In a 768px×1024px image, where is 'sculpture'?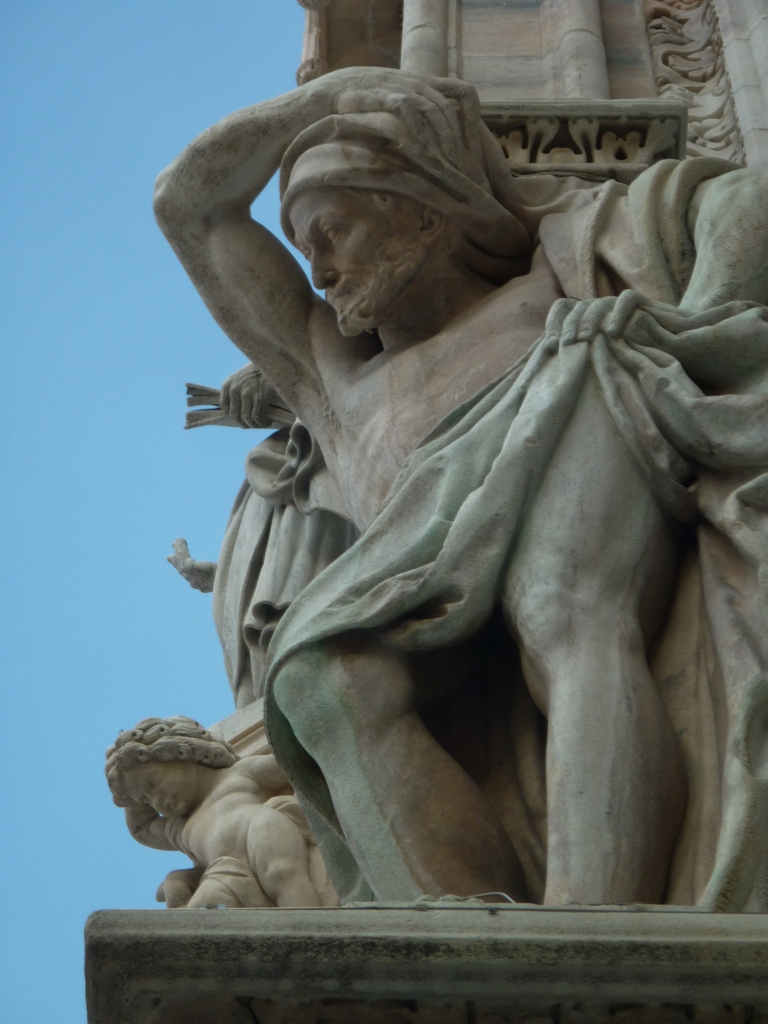
x1=152, y1=0, x2=767, y2=947.
